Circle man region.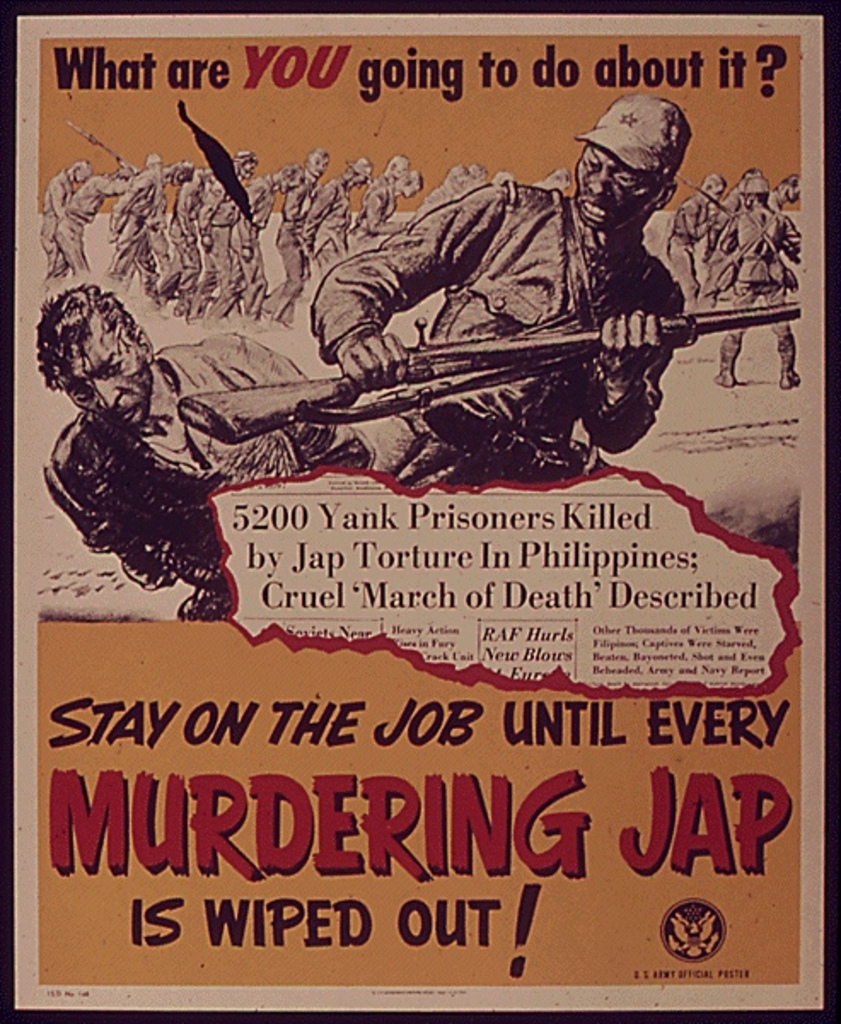
Region: 536:164:570:198.
